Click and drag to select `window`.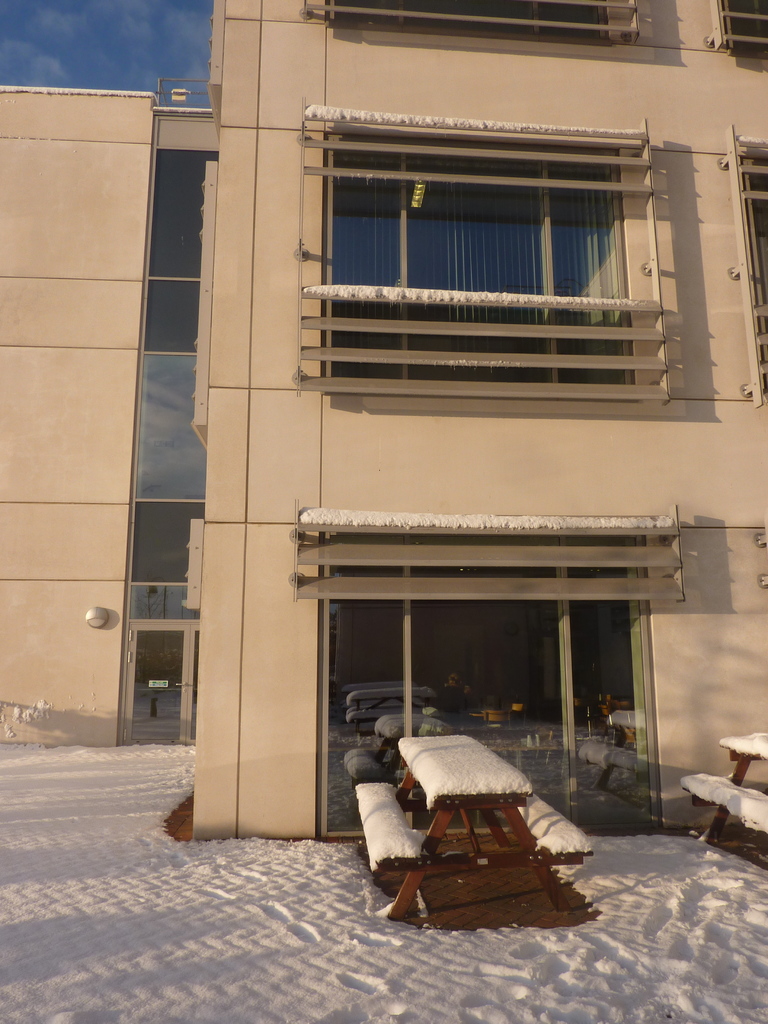
Selection: box(330, 0, 608, 49).
